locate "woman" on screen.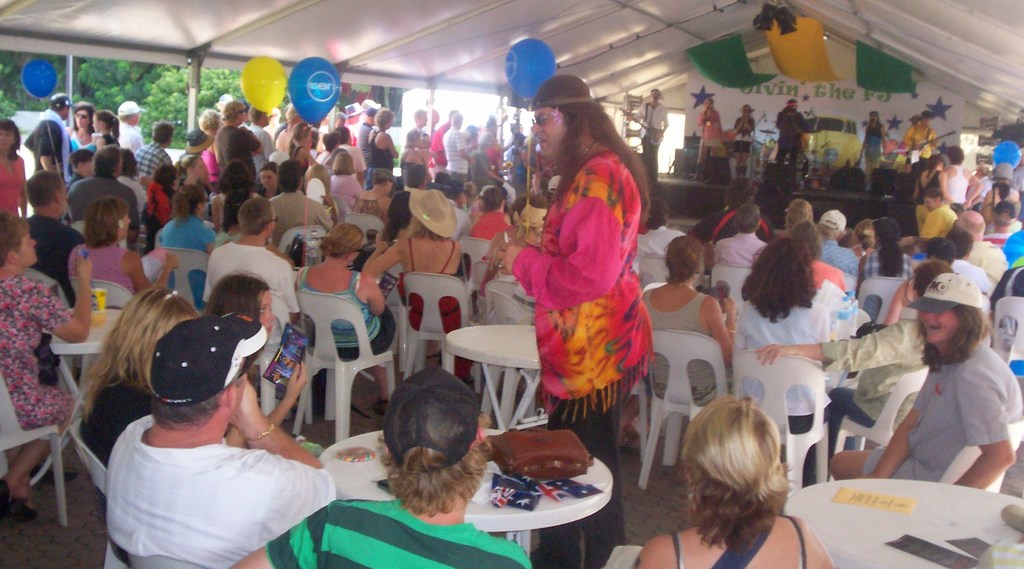
On screen at bbox(79, 287, 219, 465).
